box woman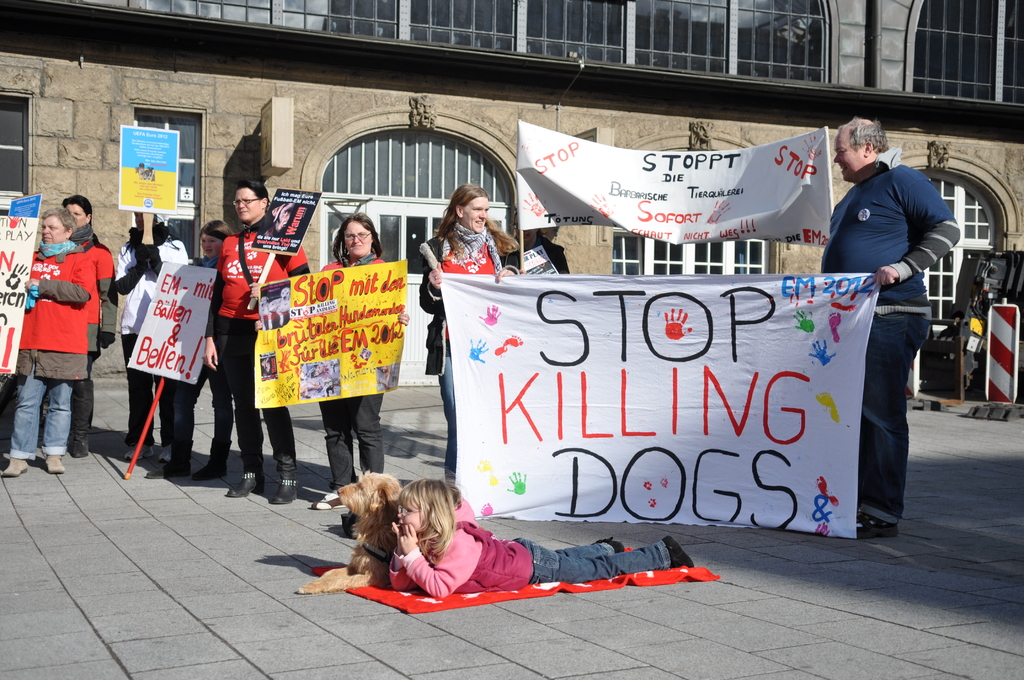
box=[428, 194, 514, 282]
